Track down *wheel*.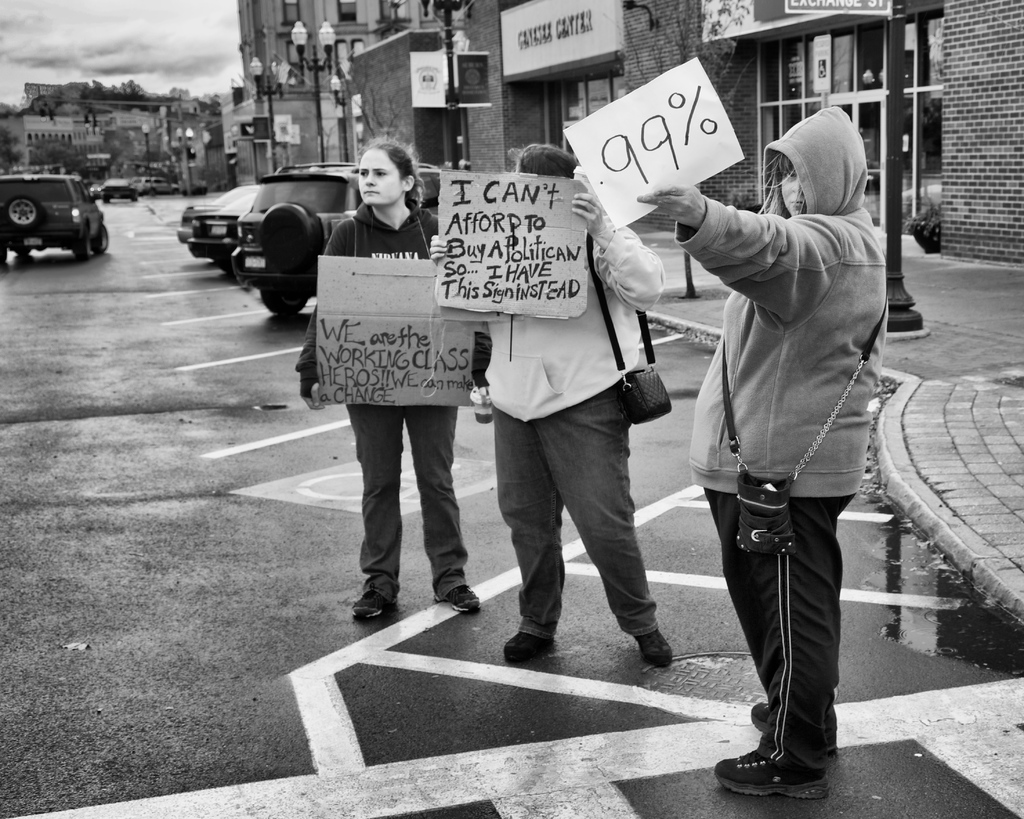
Tracked to BBox(95, 225, 113, 245).
